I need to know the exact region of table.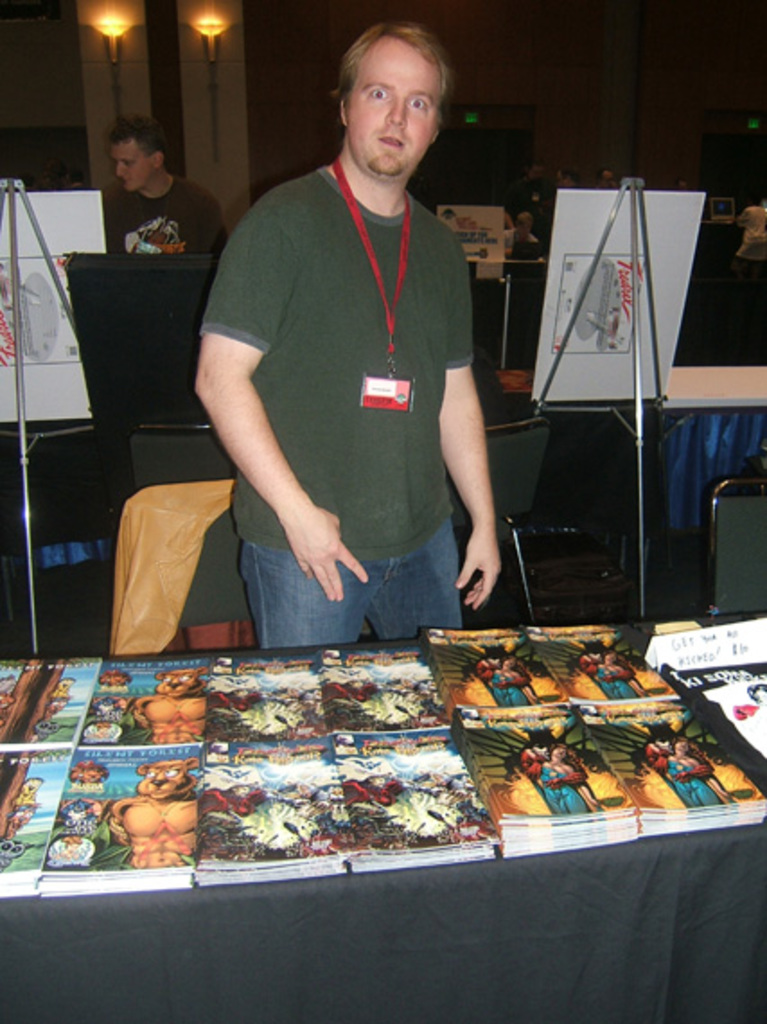
Region: bbox(4, 604, 740, 1002).
